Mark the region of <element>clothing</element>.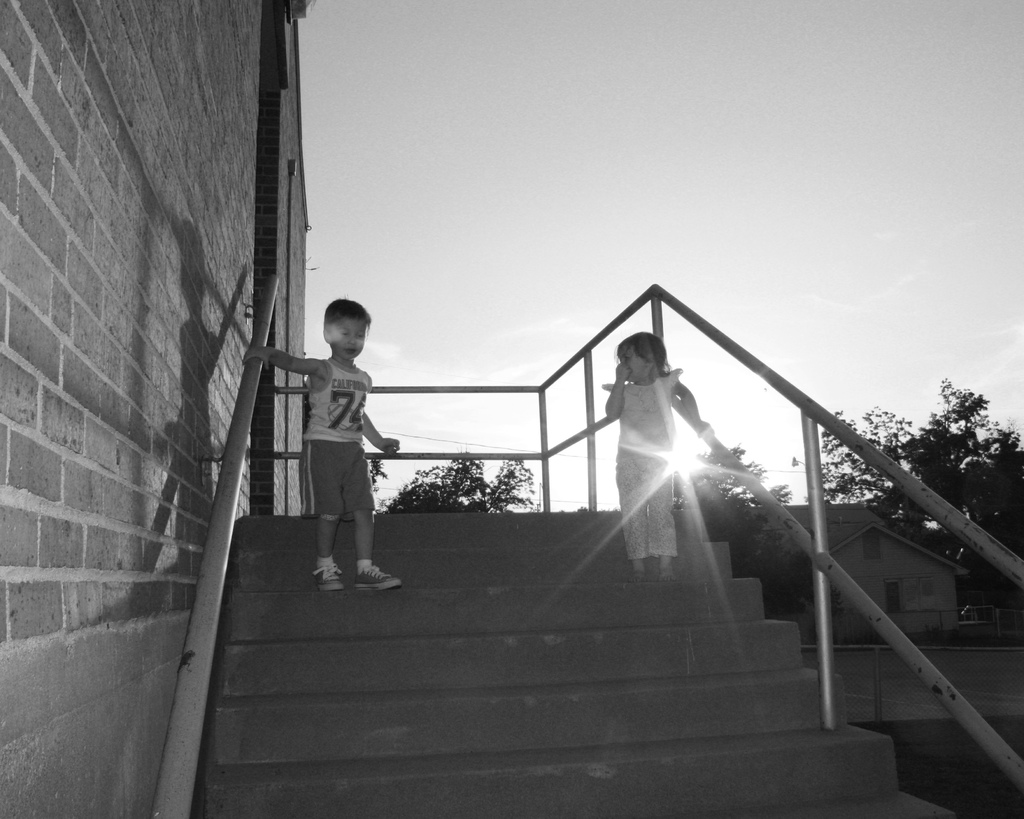
Region: [left=607, top=370, right=677, bottom=560].
